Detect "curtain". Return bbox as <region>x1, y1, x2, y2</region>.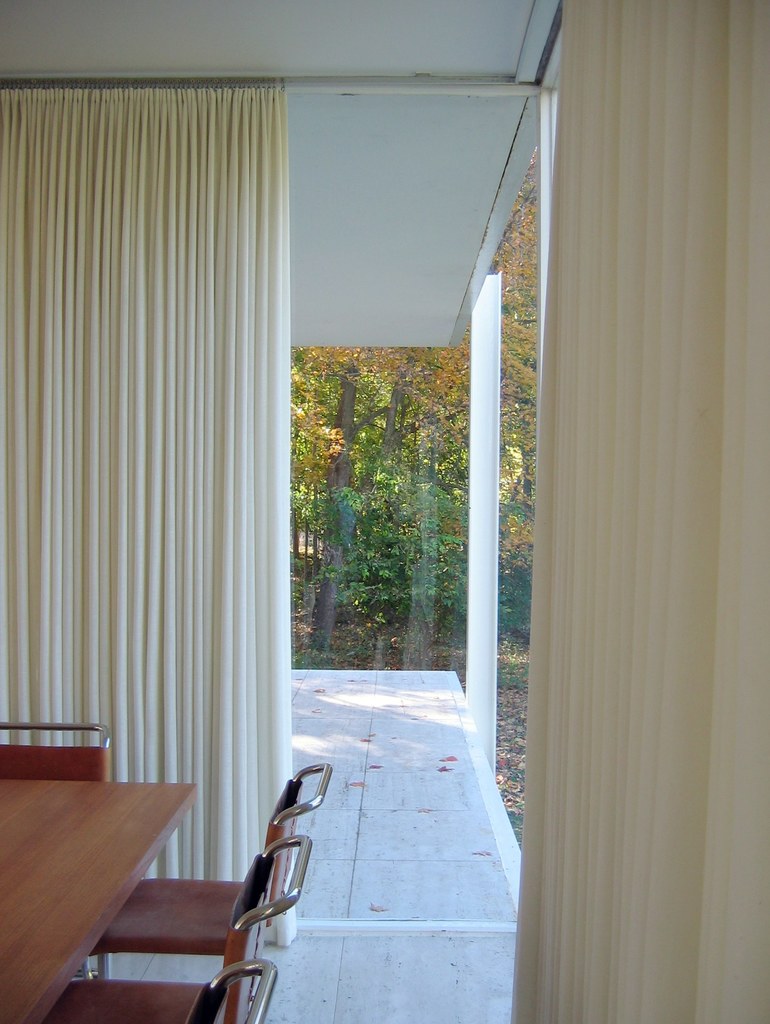
<region>506, 0, 769, 1023</region>.
